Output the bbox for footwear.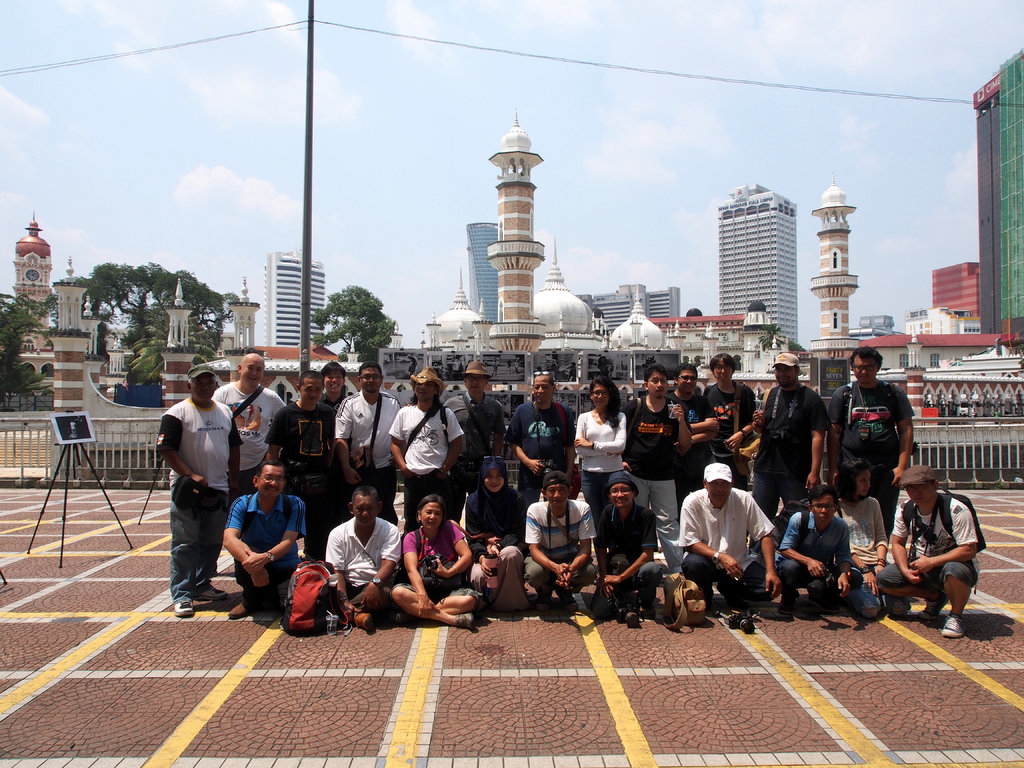
{"x1": 173, "y1": 600, "x2": 195, "y2": 616}.
